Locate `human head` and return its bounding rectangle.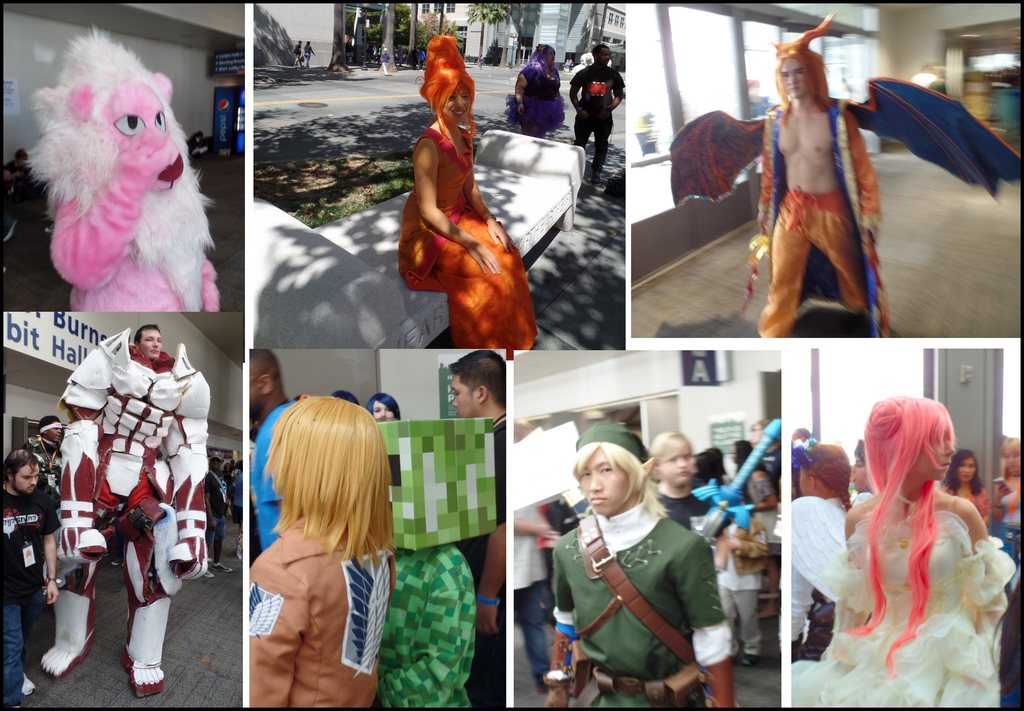
(134, 323, 159, 362).
